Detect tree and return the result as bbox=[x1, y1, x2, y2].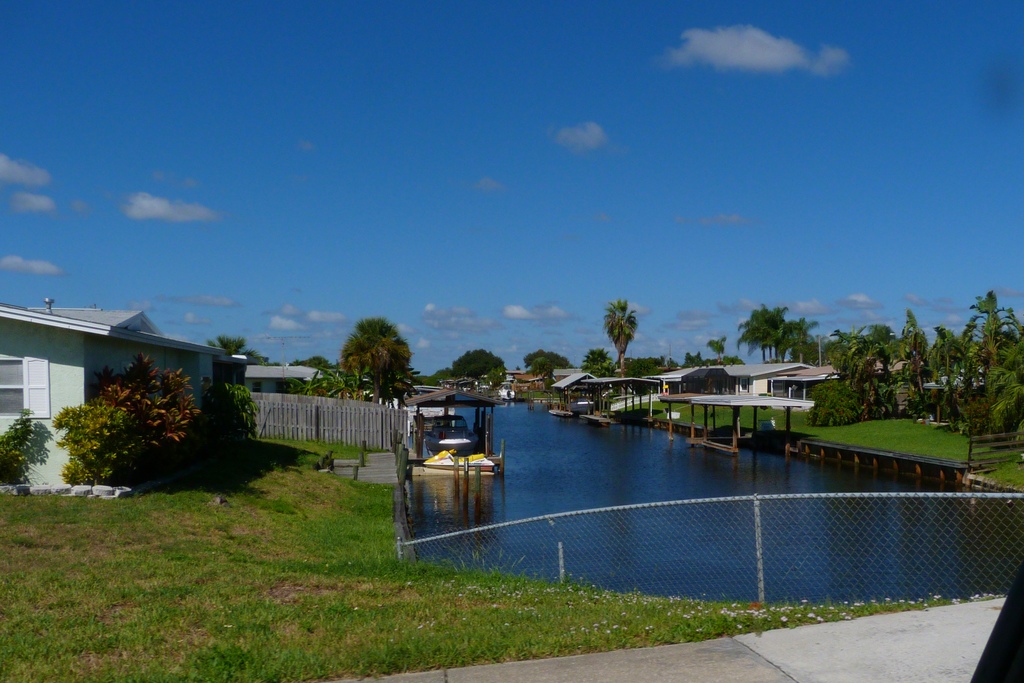
bbox=[294, 357, 345, 382].
